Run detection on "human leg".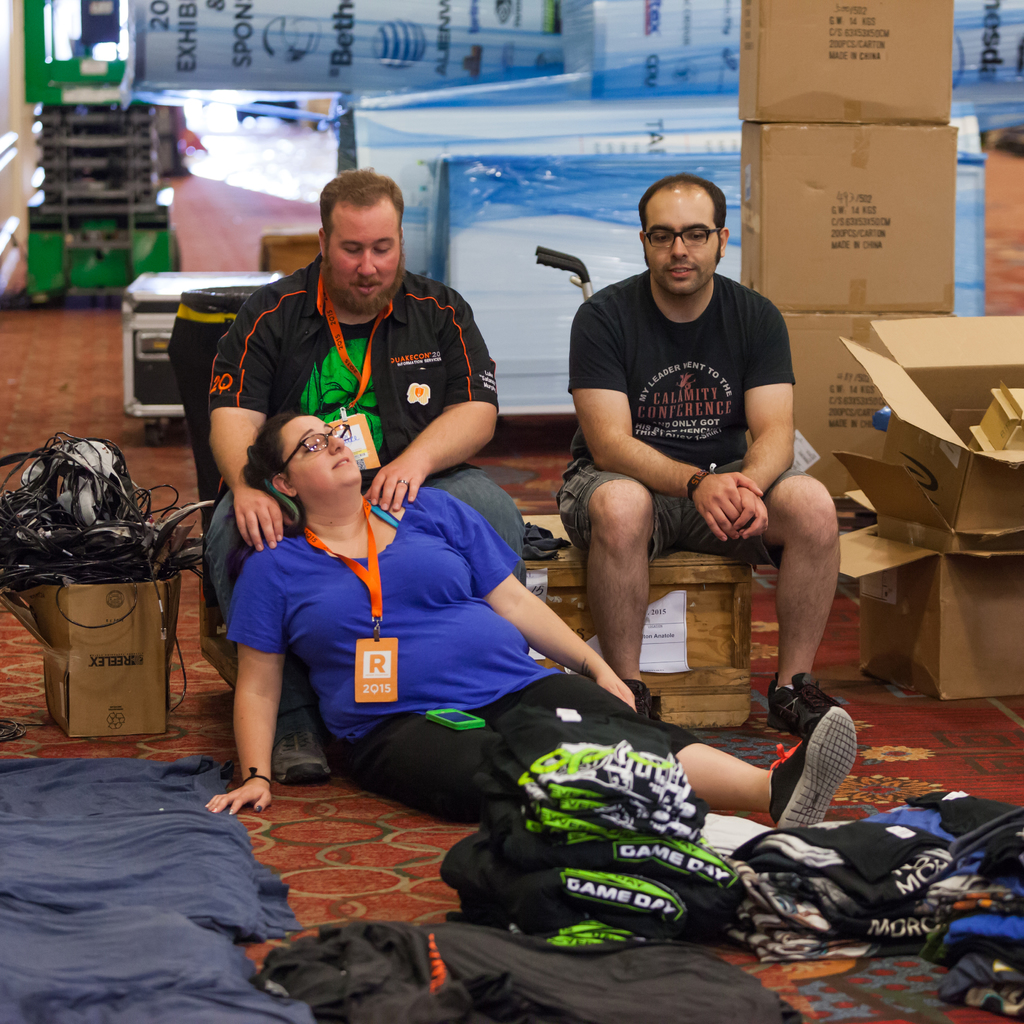
Result: box(584, 481, 653, 729).
